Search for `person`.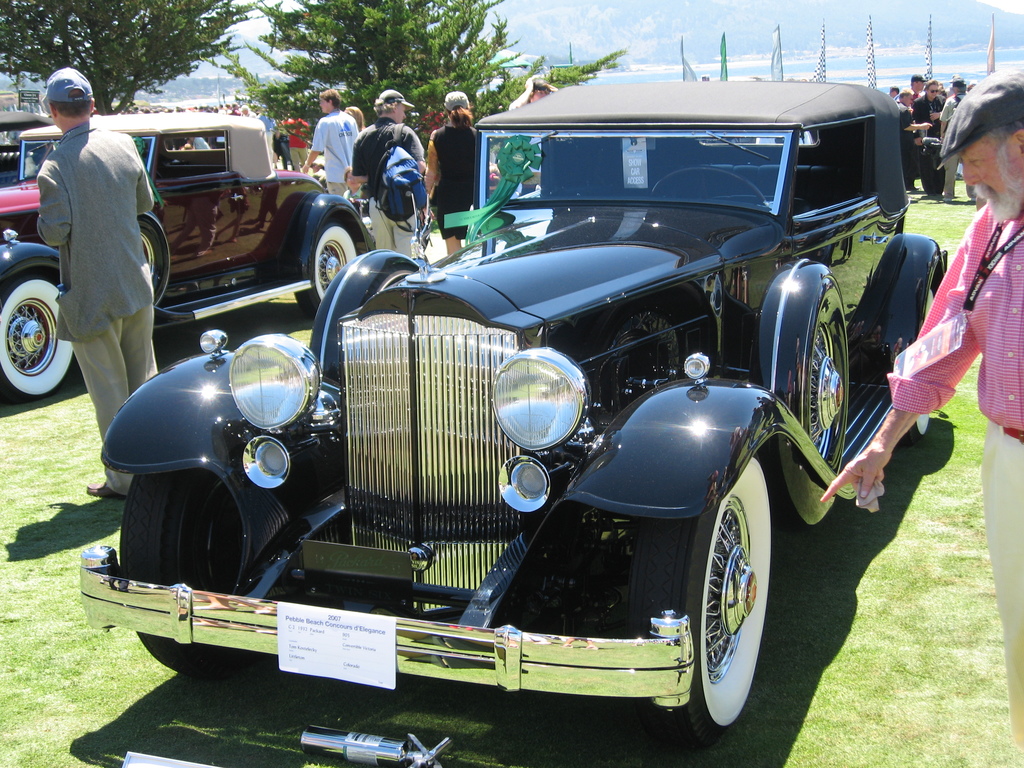
Found at 908,72,929,108.
